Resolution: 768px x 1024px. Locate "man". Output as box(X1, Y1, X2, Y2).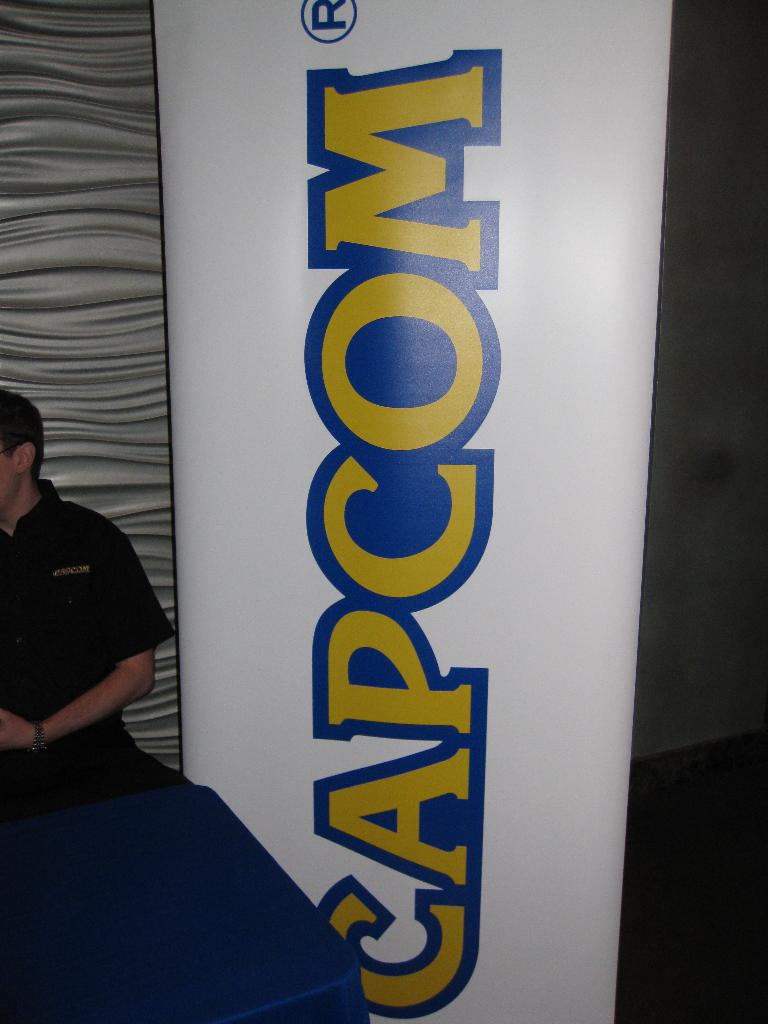
box(4, 394, 196, 833).
